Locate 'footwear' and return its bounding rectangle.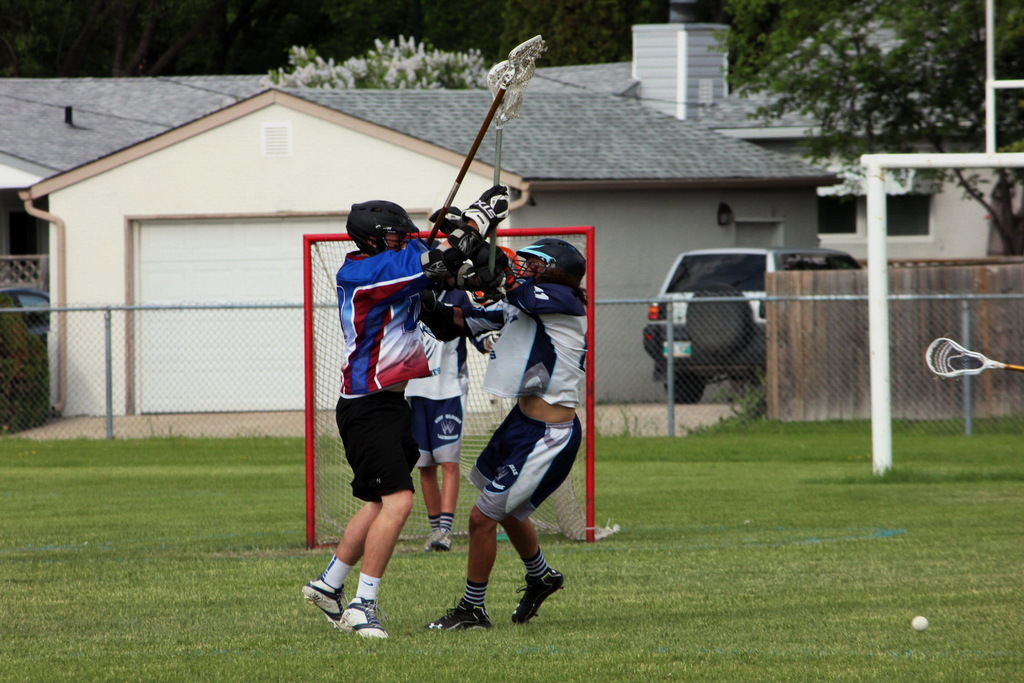
<box>422,597,495,632</box>.
